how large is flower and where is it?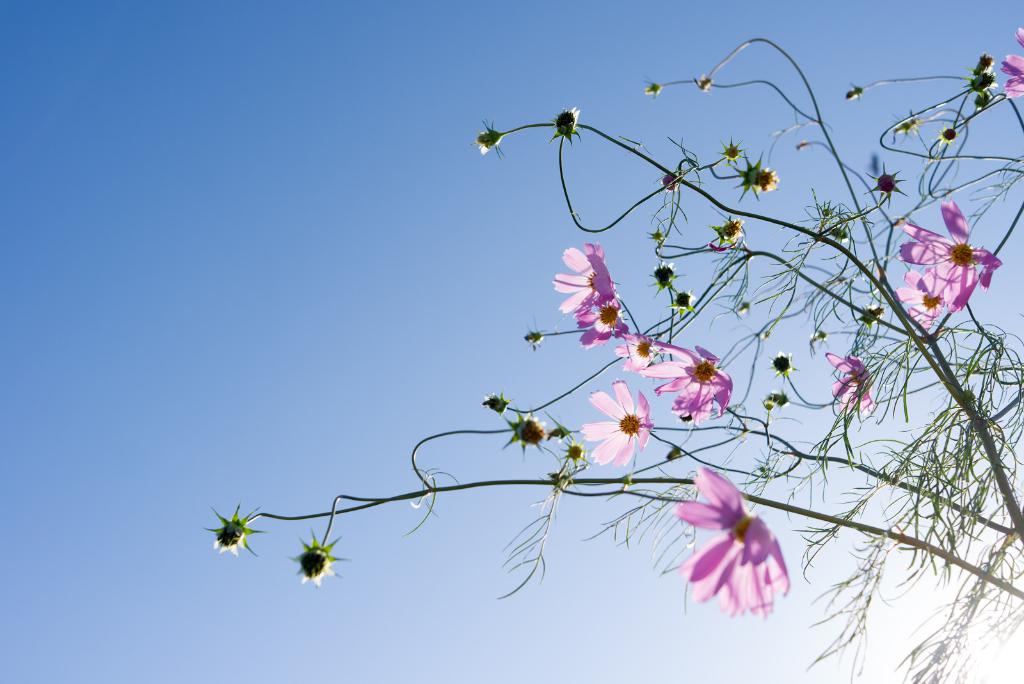
Bounding box: left=581, top=296, right=624, bottom=349.
